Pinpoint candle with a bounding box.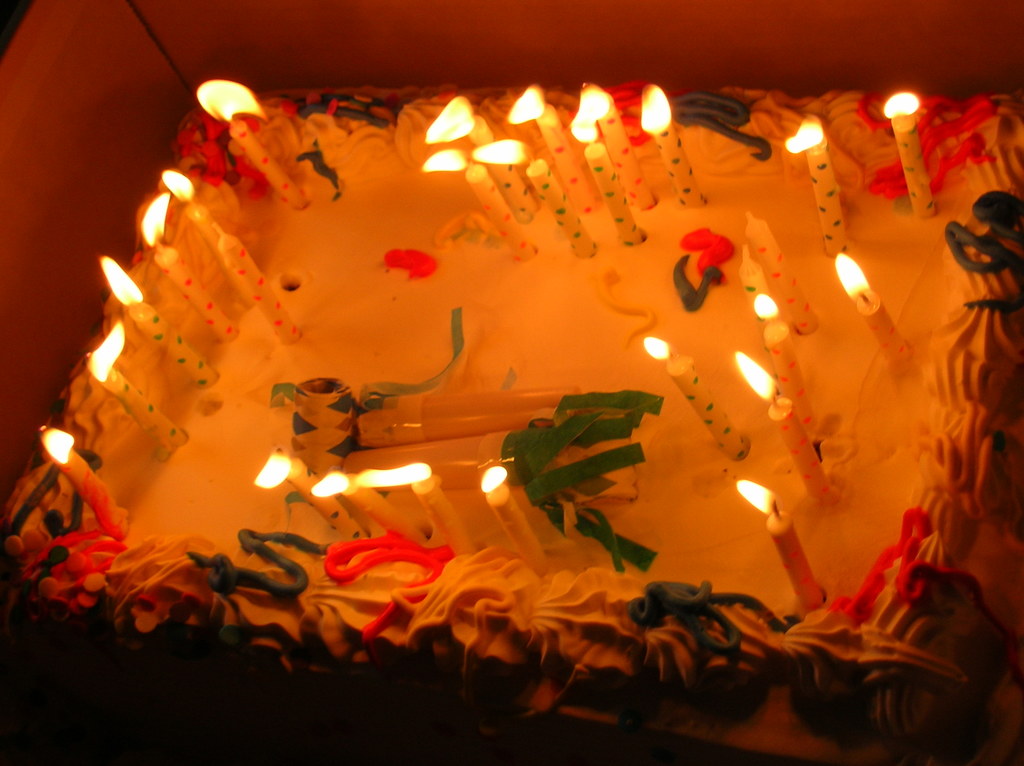
pyautogui.locateOnScreen(482, 462, 547, 574).
